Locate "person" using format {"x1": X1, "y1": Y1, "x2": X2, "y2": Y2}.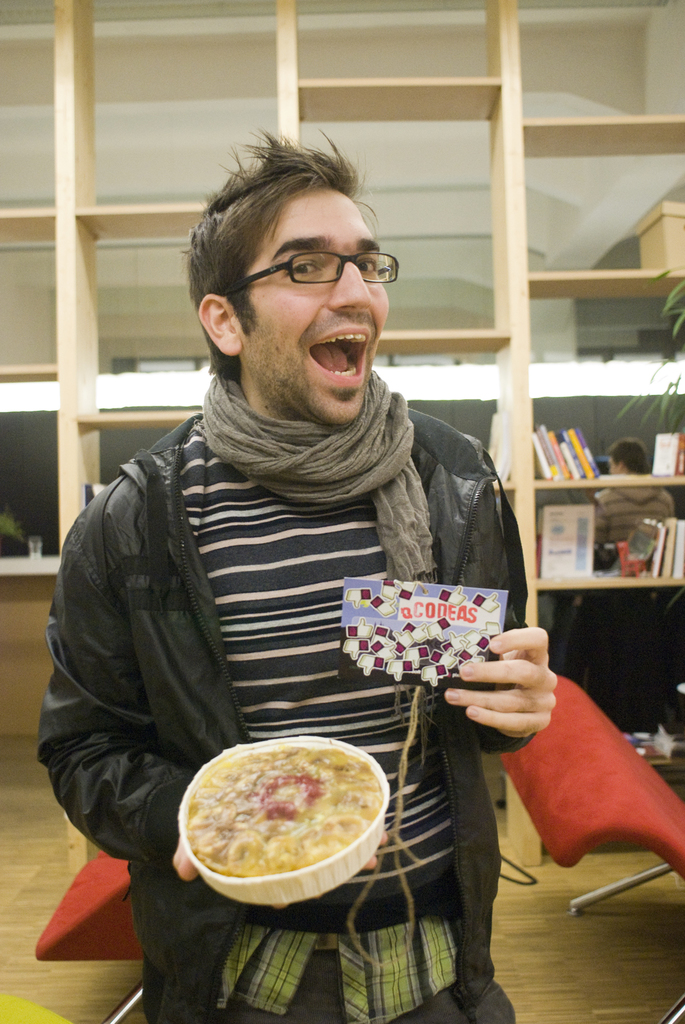
{"x1": 47, "y1": 150, "x2": 572, "y2": 973}.
